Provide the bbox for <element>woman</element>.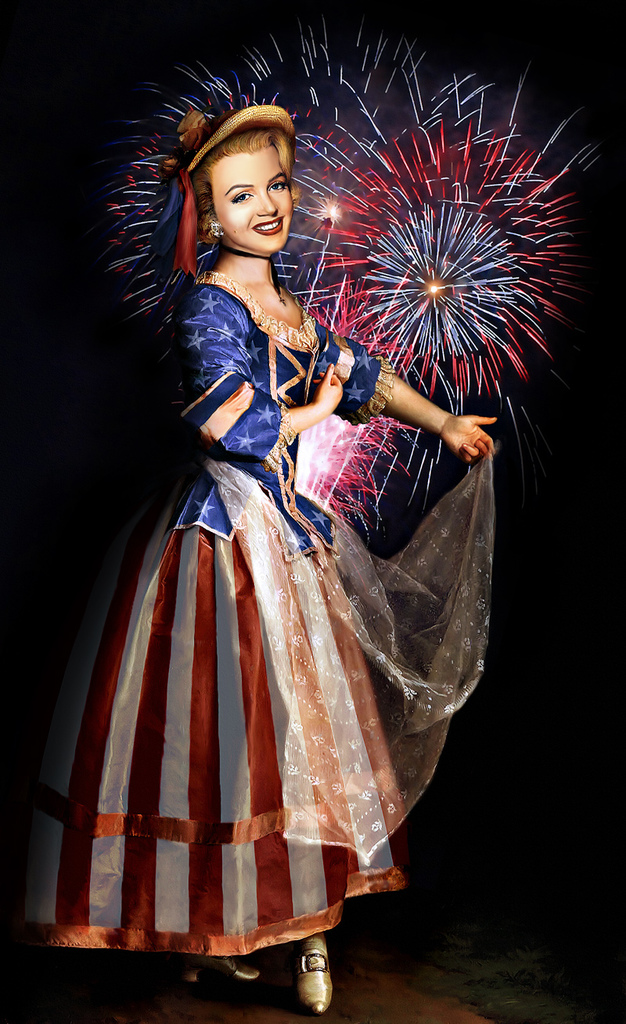
[x1=92, y1=95, x2=463, y2=943].
